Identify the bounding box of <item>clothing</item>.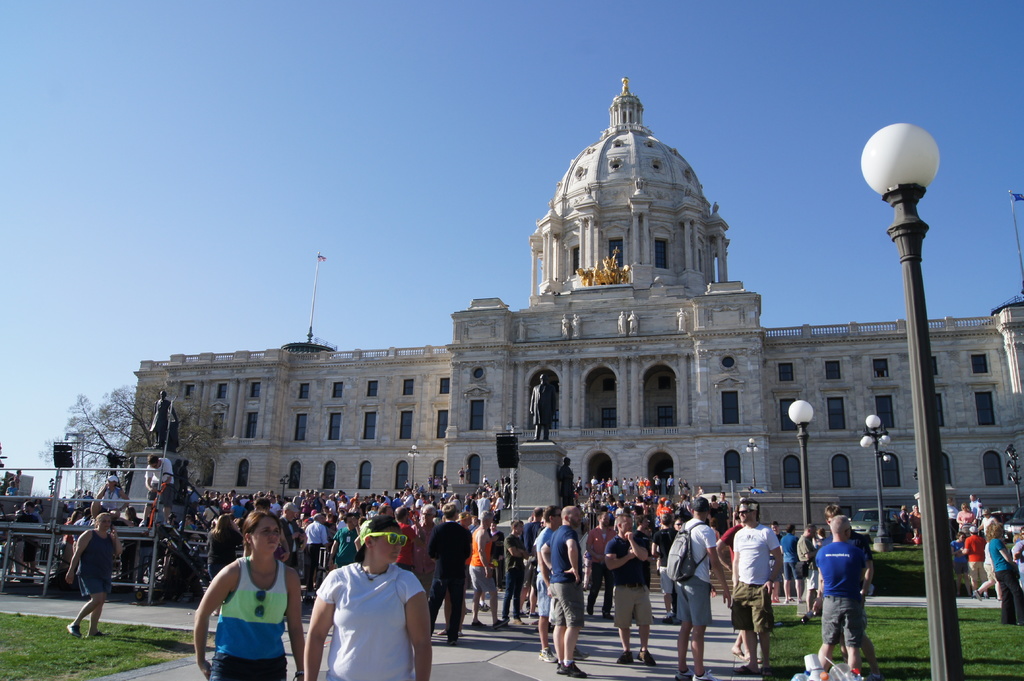
212:556:287:680.
